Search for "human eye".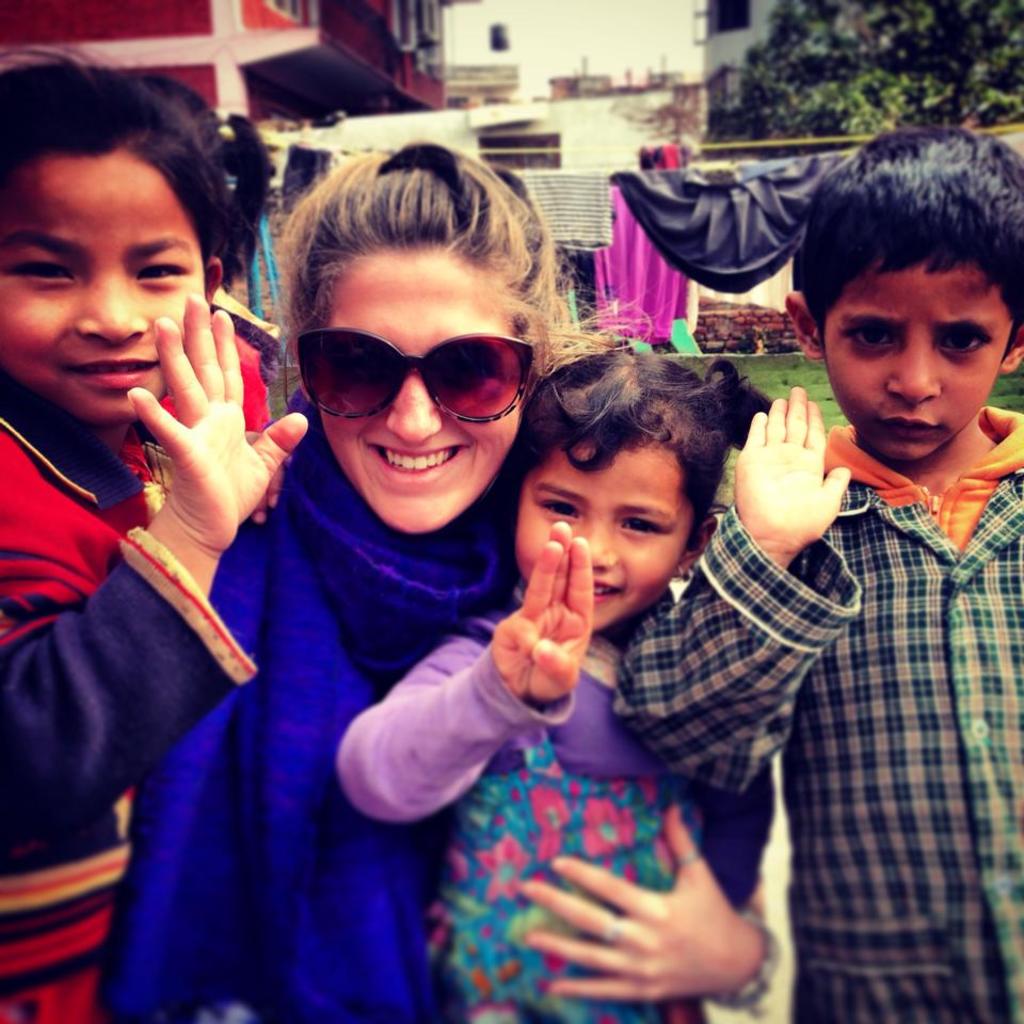
Found at [left=533, top=494, right=583, bottom=526].
